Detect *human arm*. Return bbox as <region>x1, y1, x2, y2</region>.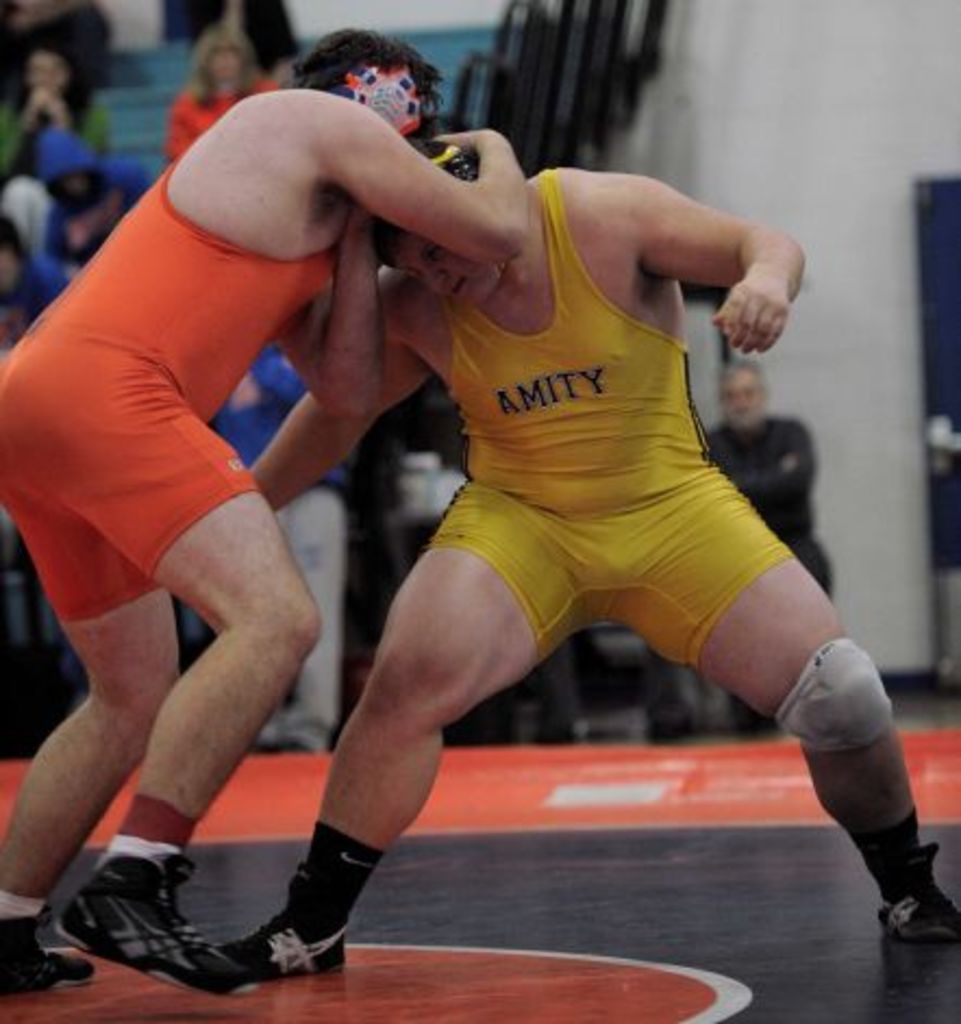
<region>246, 265, 430, 511</region>.
